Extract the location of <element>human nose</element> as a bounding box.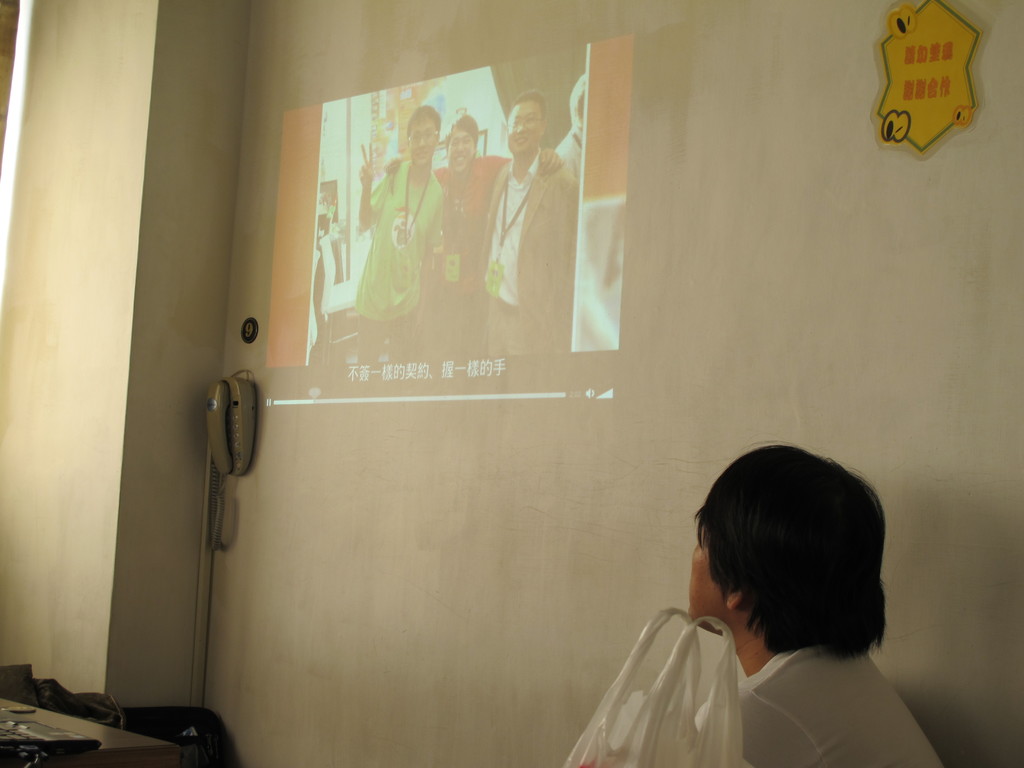
<bbox>518, 121, 526, 132</bbox>.
